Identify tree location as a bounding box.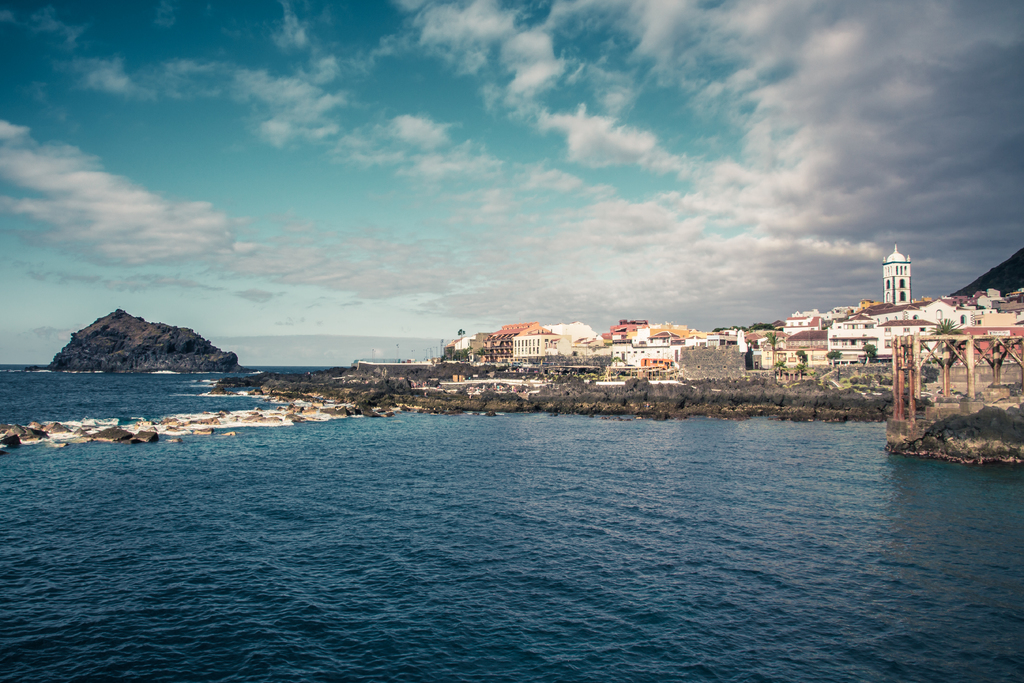
[x1=762, y1=331, x2=776, y2=353].
